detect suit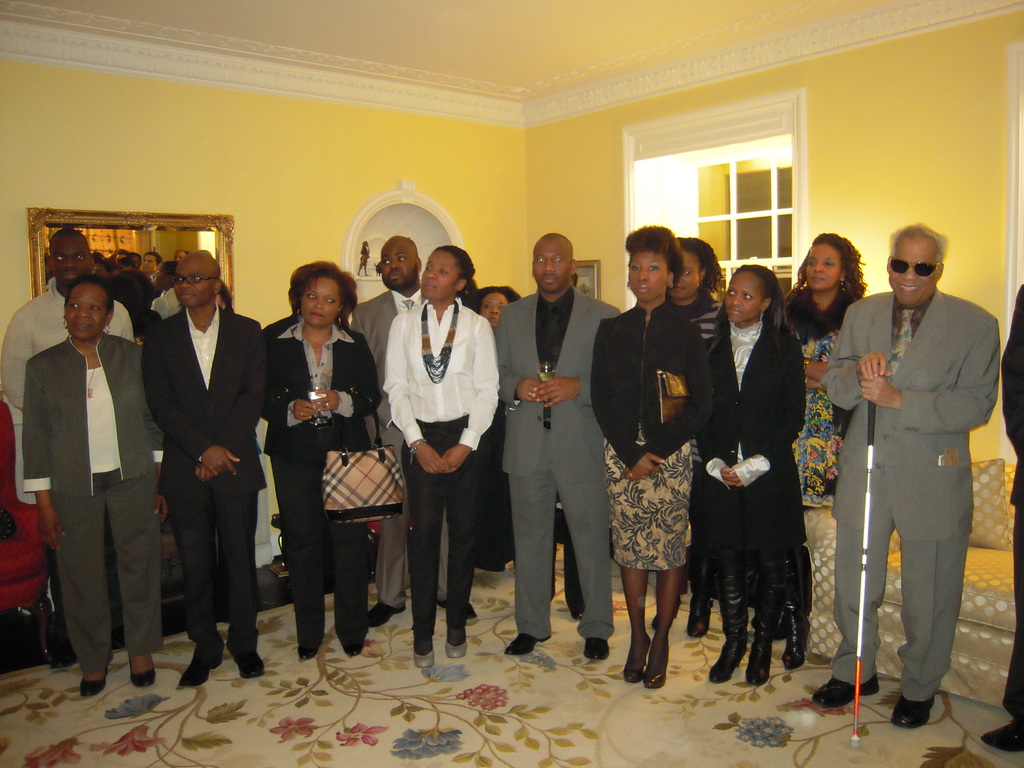
x1=20, y1=335, x2=164, y2=664
